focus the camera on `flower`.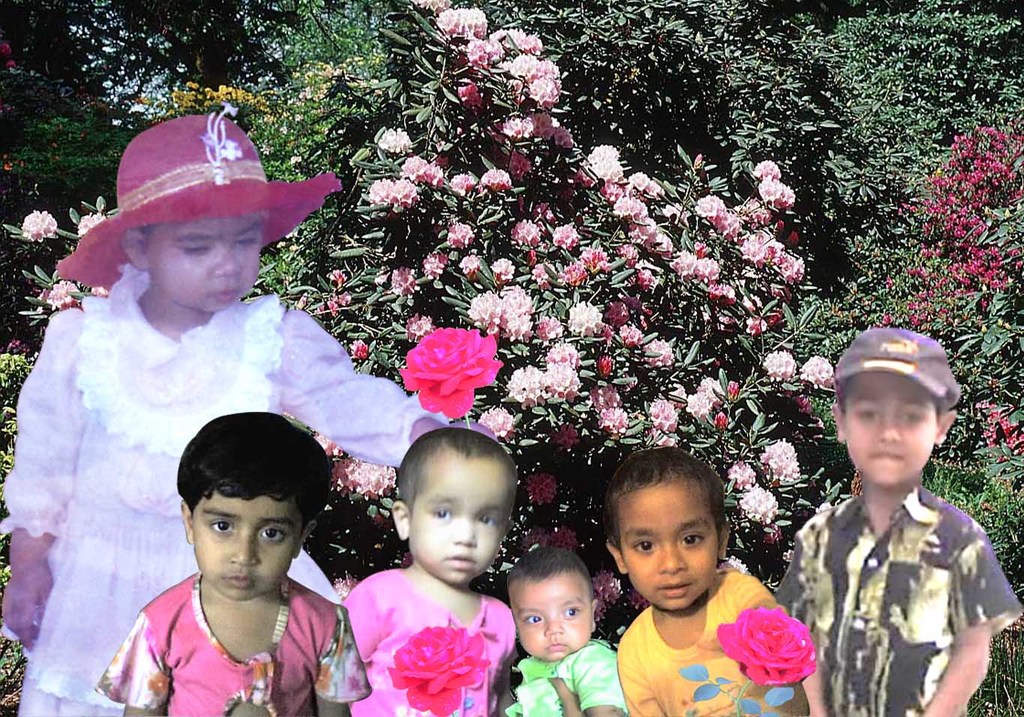
Focus region: [x1=400, y1=155, x2=428, y2=173].
